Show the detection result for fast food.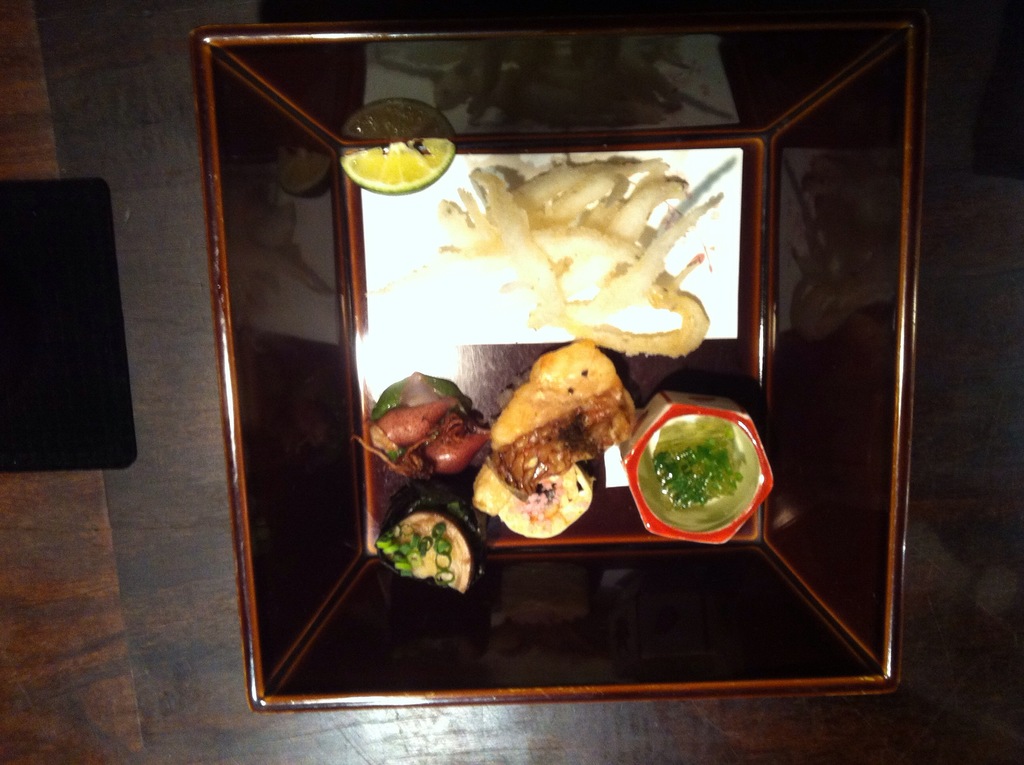
[left=350, top=374, right=488, bottom=481].
